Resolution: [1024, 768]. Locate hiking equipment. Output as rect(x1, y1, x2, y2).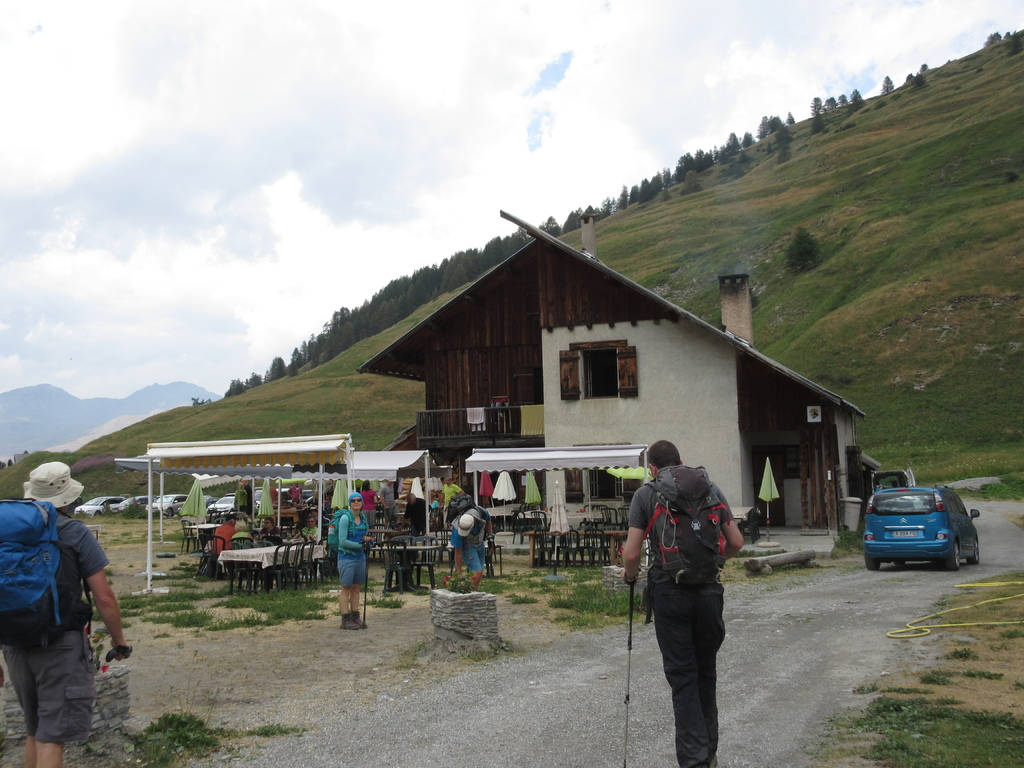
rect(625, 580, 634, 767).
